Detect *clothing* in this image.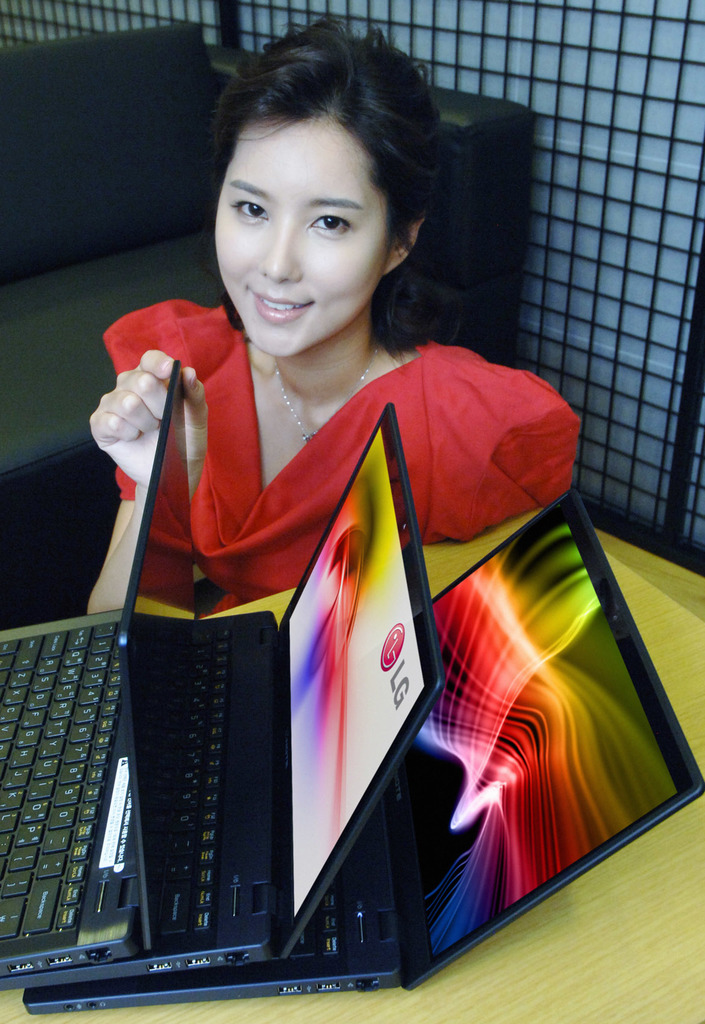
Detection: BBox(100, 296, 585, 609).
